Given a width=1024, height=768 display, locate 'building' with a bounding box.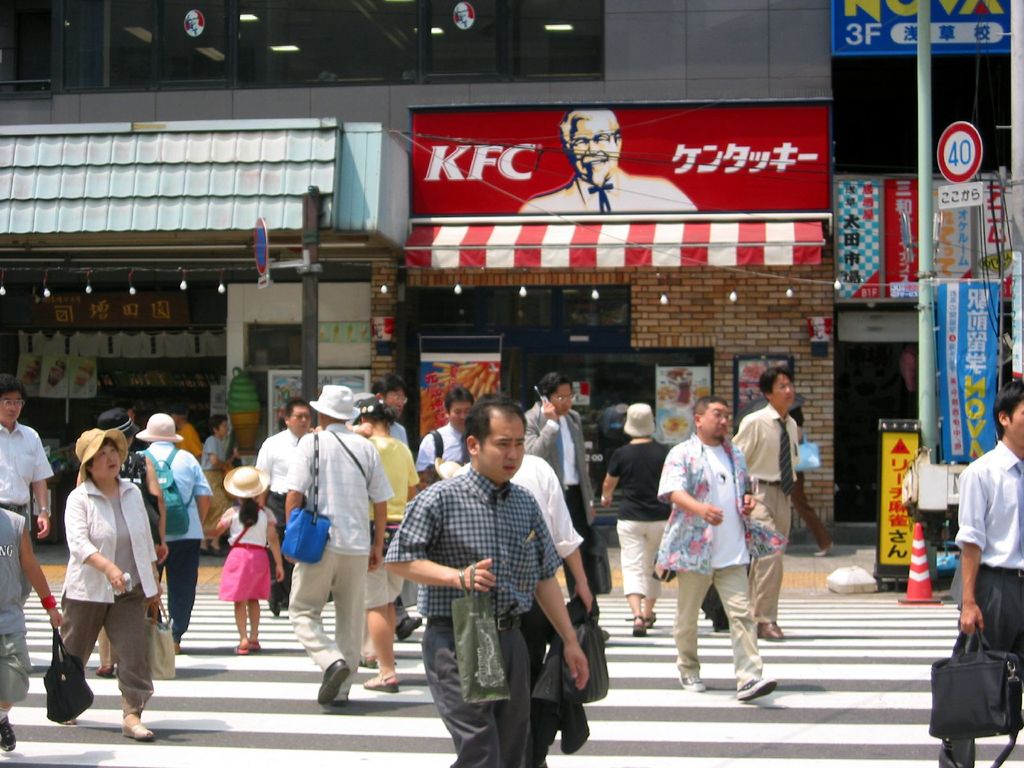
Located: bbox(0, 0, 1023, 545).
